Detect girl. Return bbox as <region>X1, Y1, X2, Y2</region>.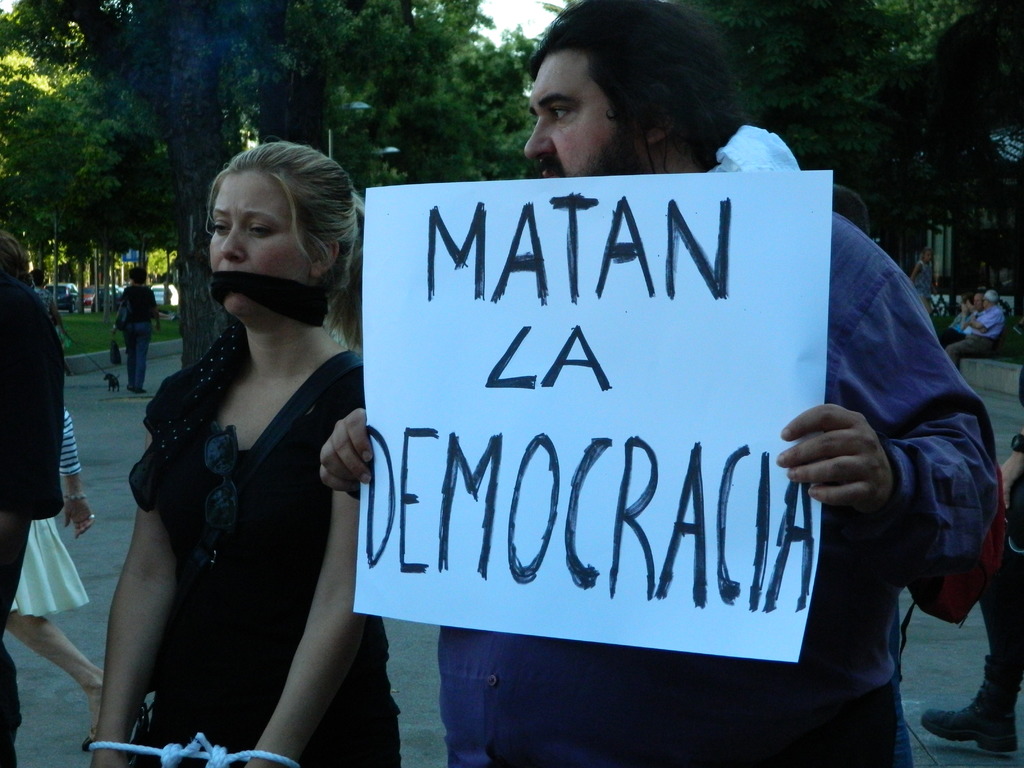
<region>86, 138, 397, 767</region>.
